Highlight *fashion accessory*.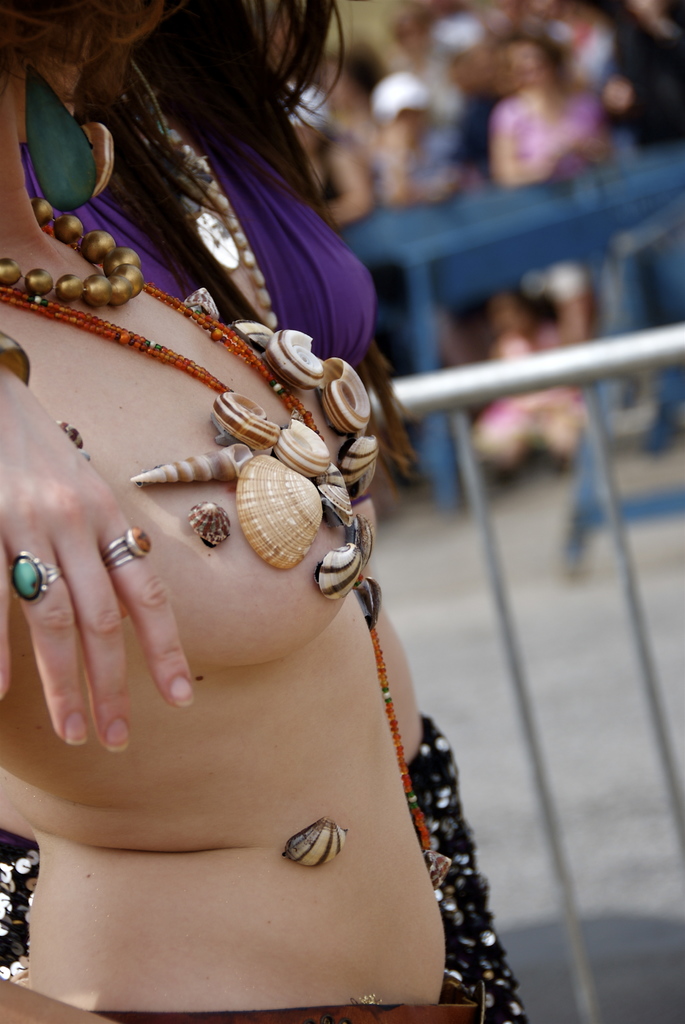
Highlighted region: [23, 64, 117, 211].
